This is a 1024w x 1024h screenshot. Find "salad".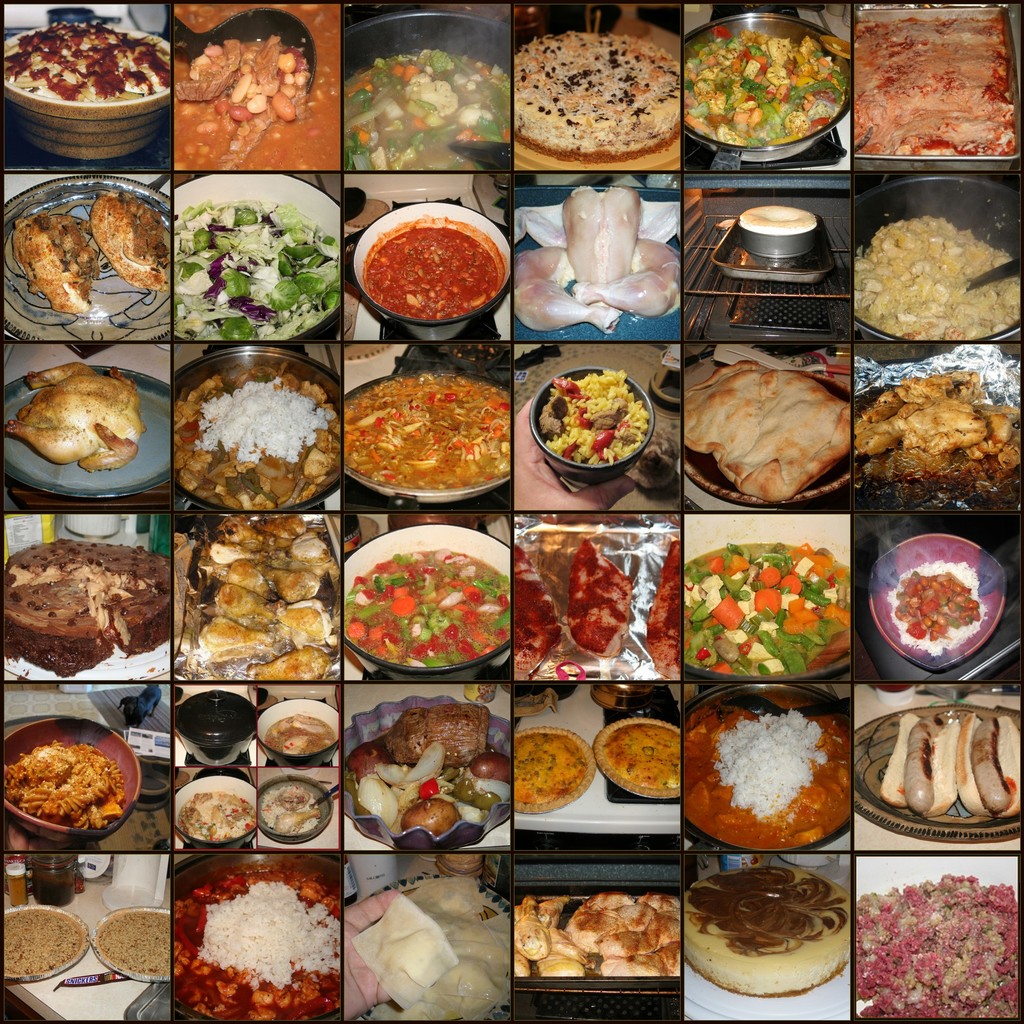
Bounding box: 175:199:338:333.
